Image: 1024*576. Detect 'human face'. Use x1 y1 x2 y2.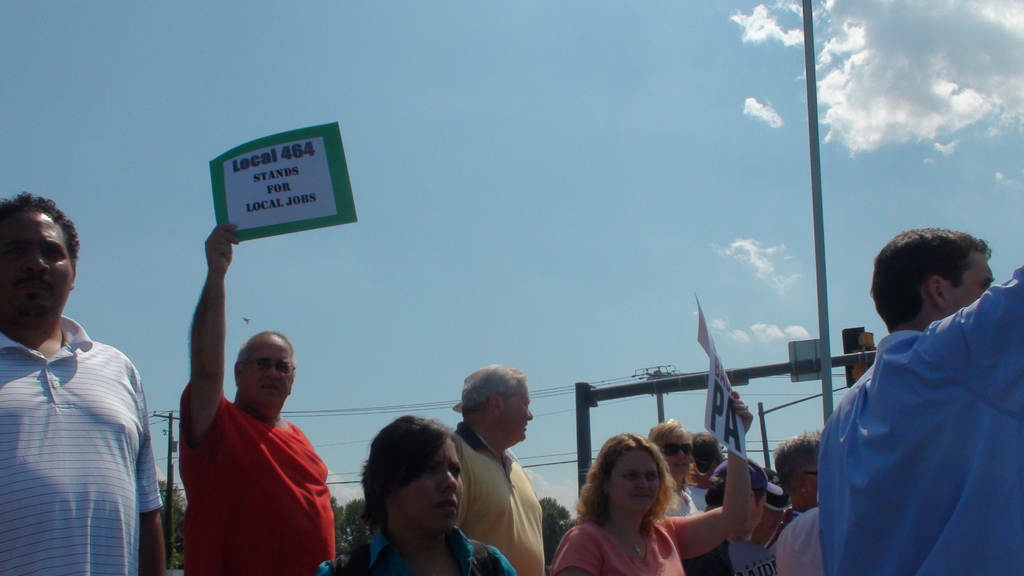
386 440 465 535.
